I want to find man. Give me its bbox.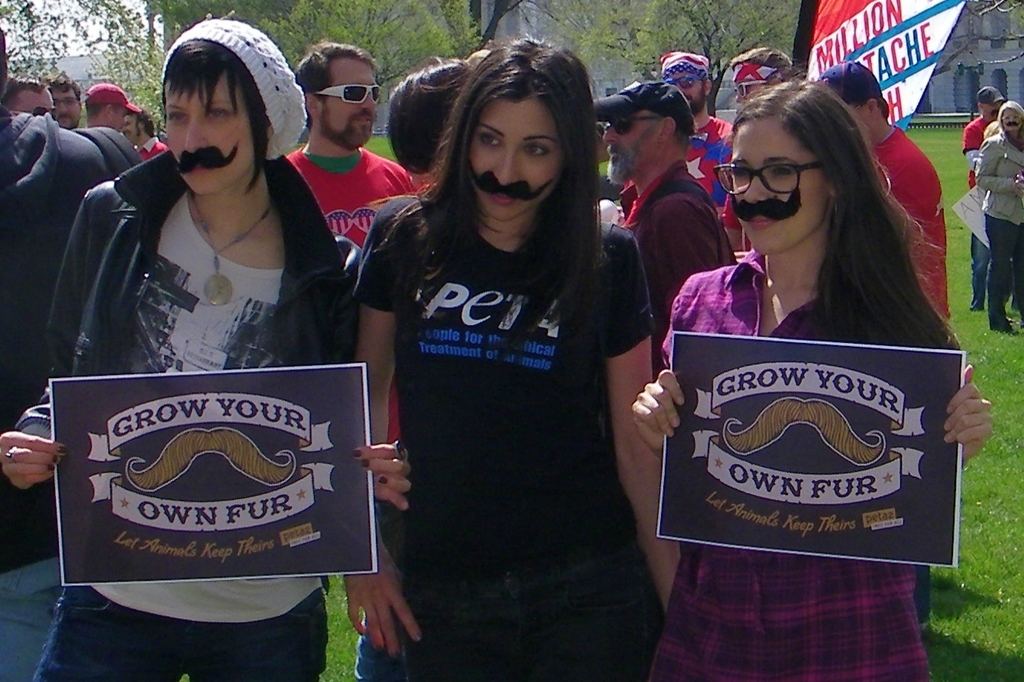
pyautogui.locateOnScreen(284, 44, 434, 445).
